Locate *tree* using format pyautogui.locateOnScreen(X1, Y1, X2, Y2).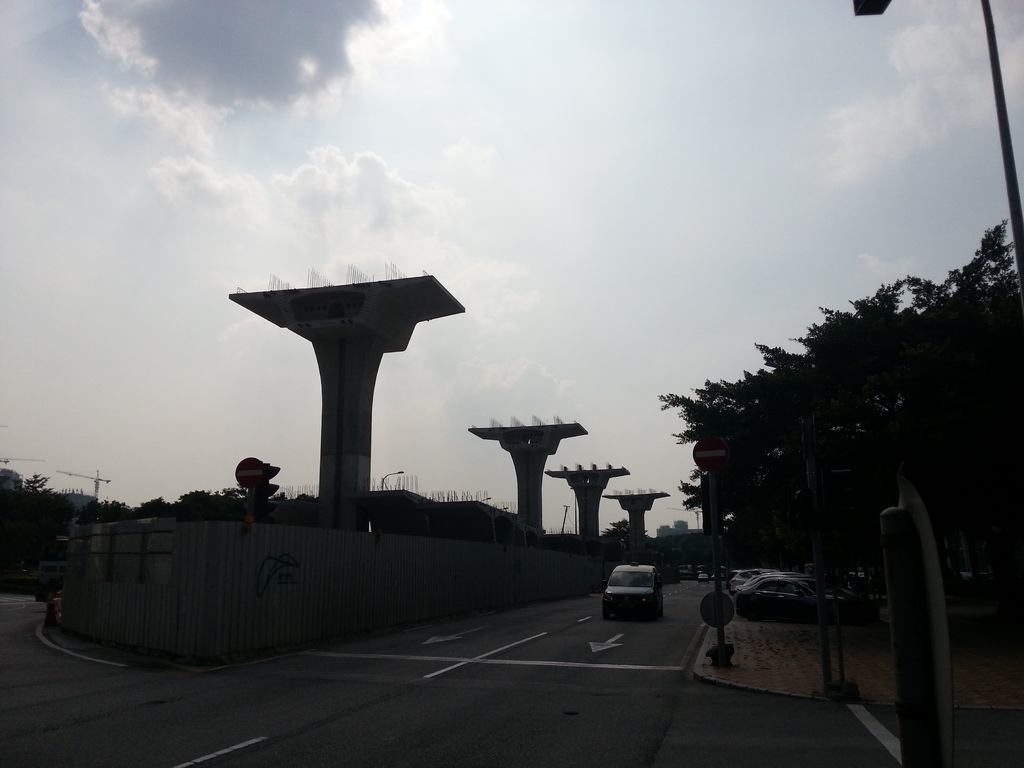
pyautogui.locateOnScreen(7, 471, 78, 563).
